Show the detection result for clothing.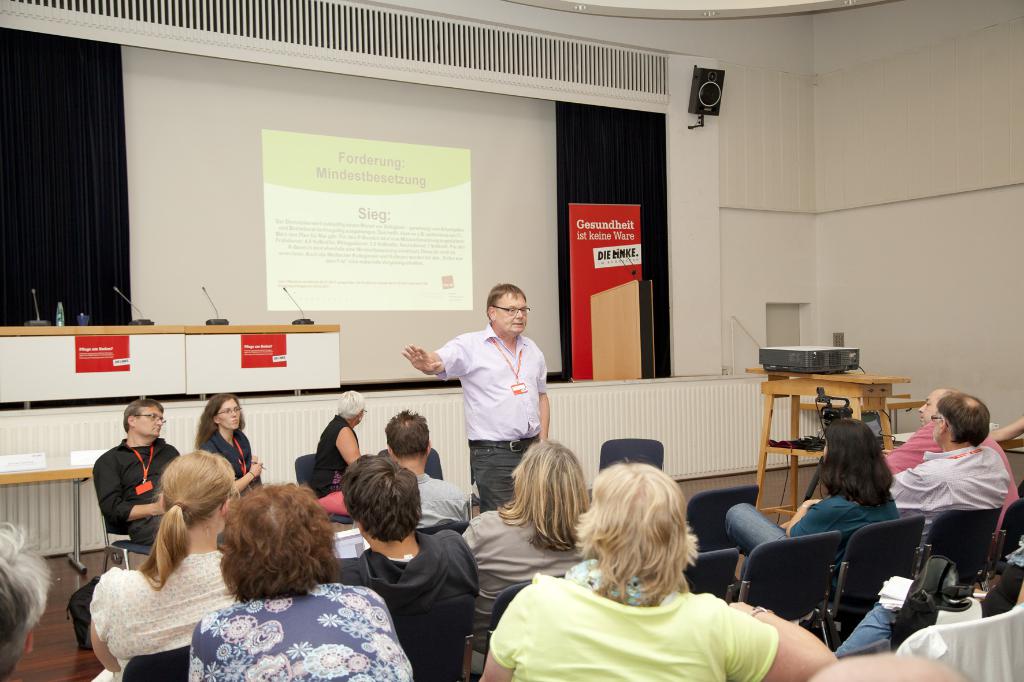
Rect(184, 580, 413, 681).
